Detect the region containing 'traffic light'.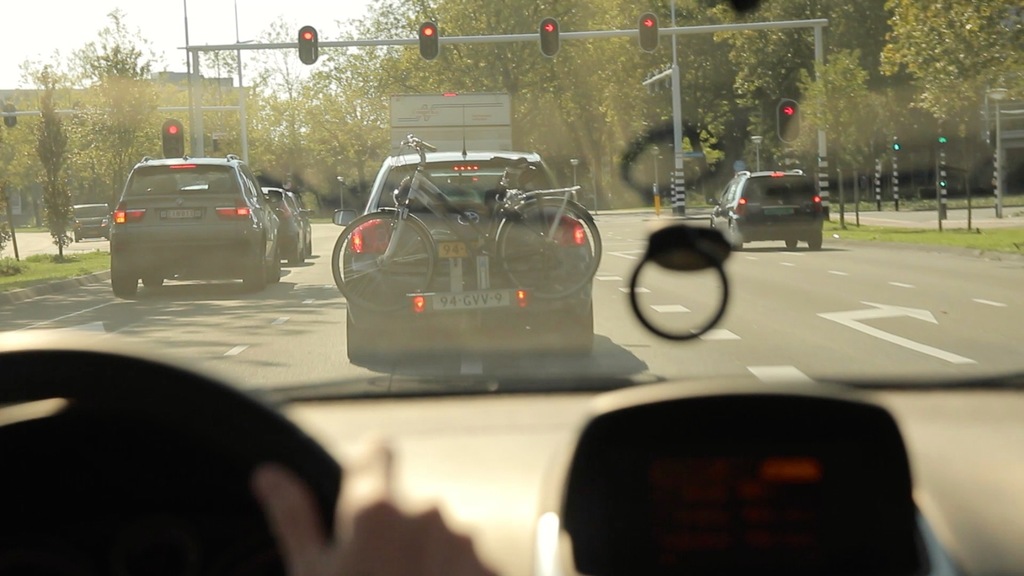
(left=163, top=115, right=188, bottom=160).
